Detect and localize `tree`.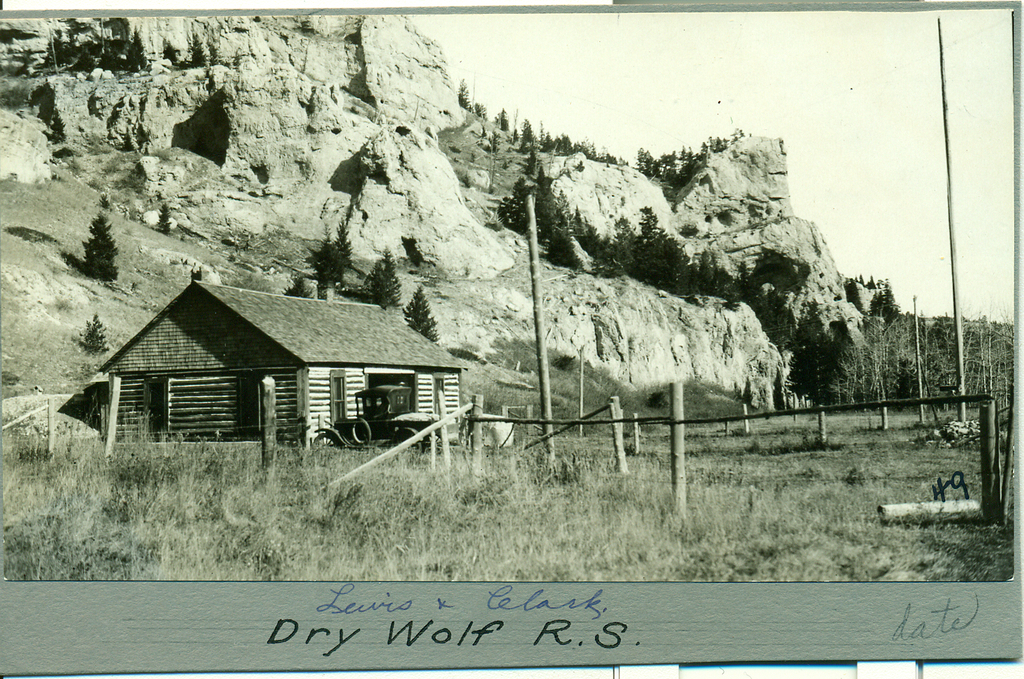
Localized at <box>602,194,711,303</box>.
